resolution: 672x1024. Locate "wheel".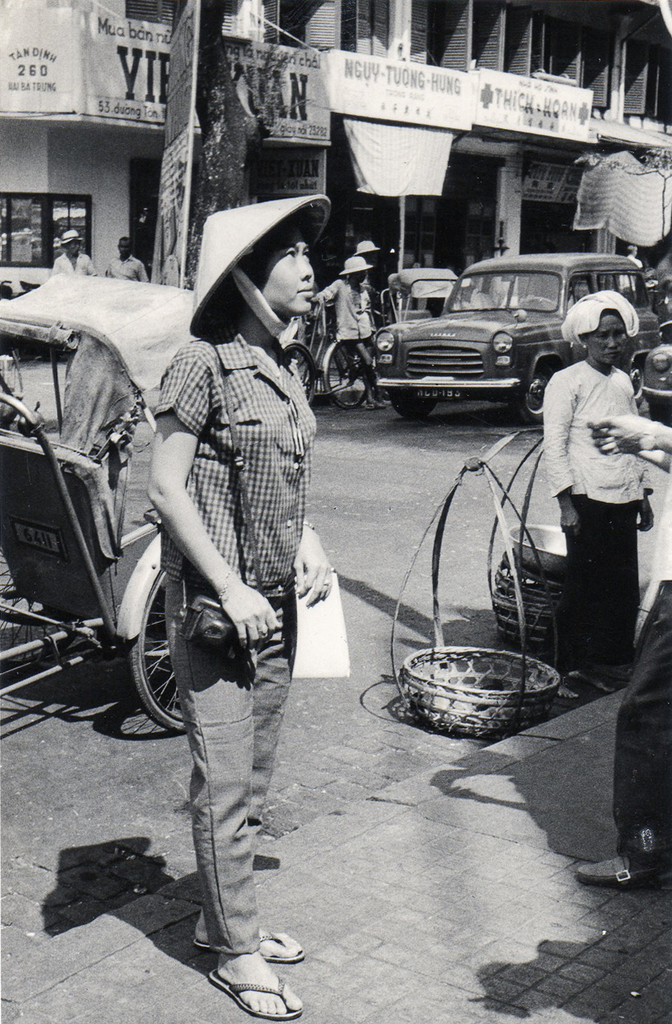
locate(627, 357, 644, 405).
